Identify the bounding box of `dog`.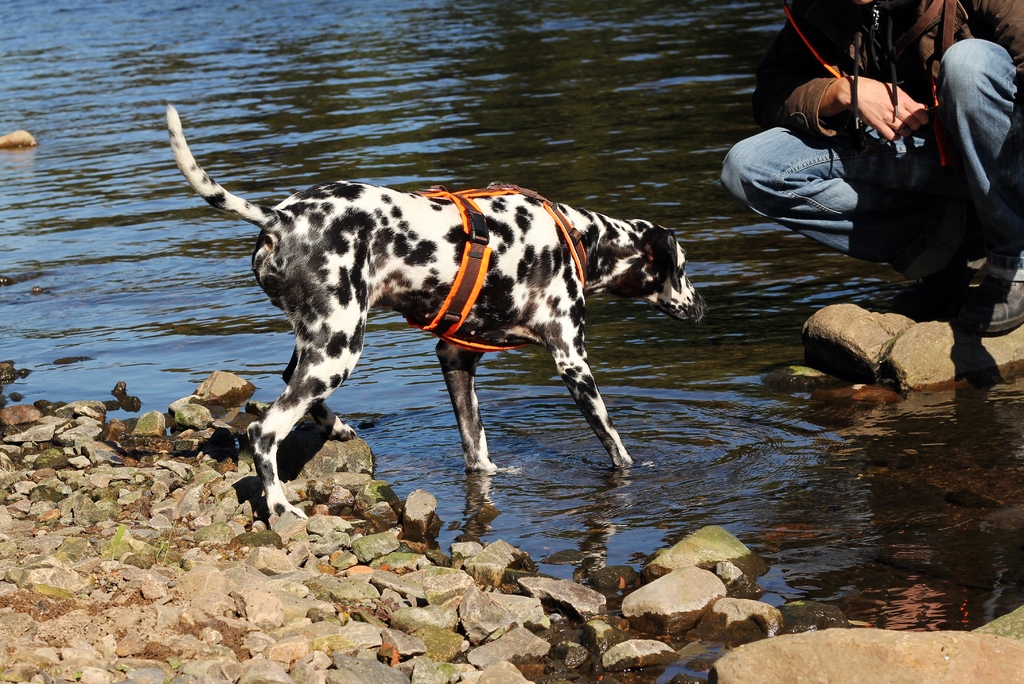
161, 100, 719, 526.
